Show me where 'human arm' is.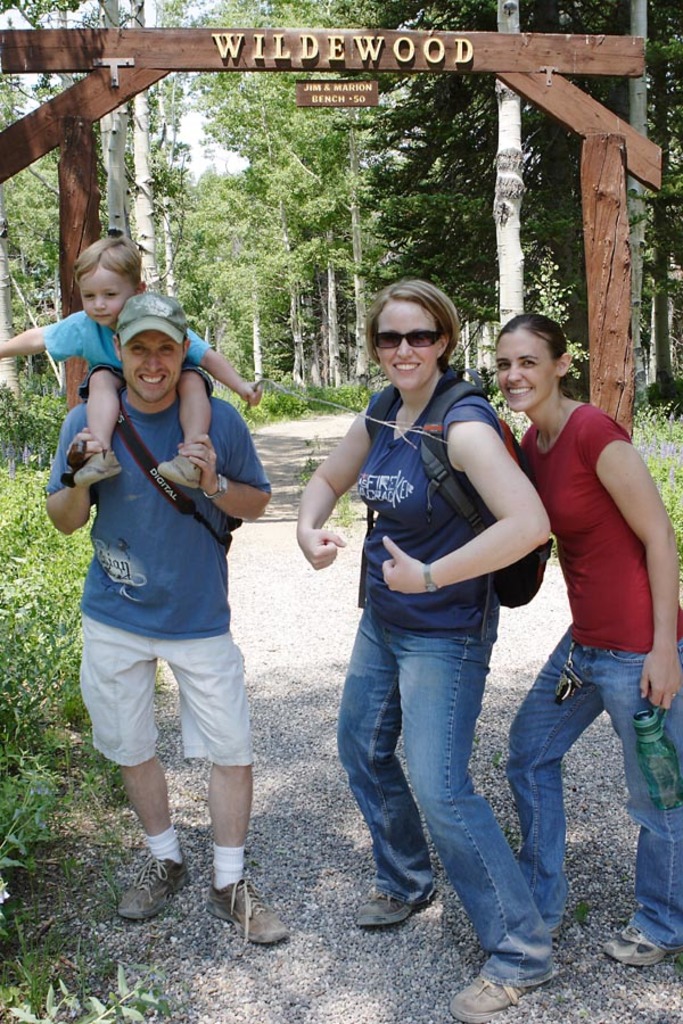
'human arm' is at Rect(0, 313, 84, 358).
